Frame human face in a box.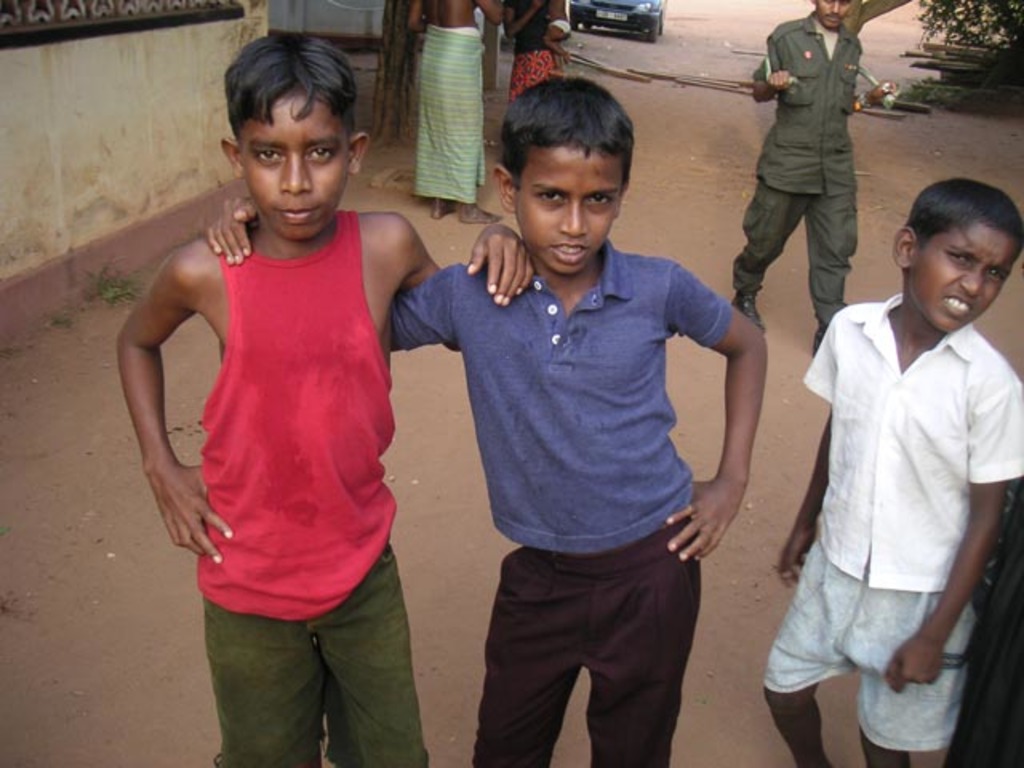
[813,0,856,32].
